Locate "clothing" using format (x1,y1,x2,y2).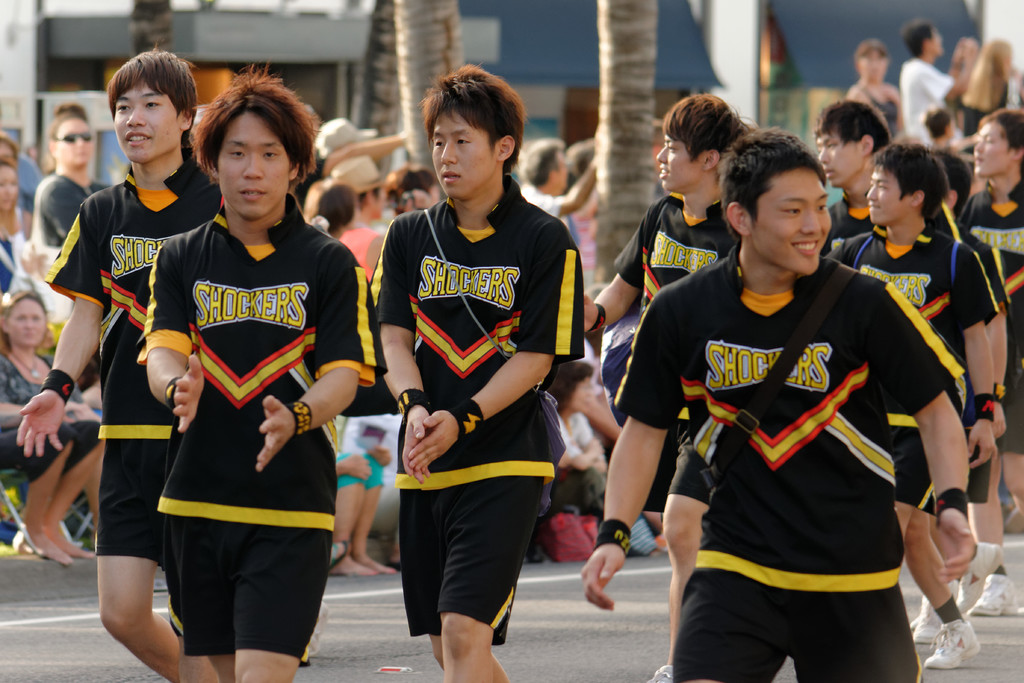
(651,227,922,663).
